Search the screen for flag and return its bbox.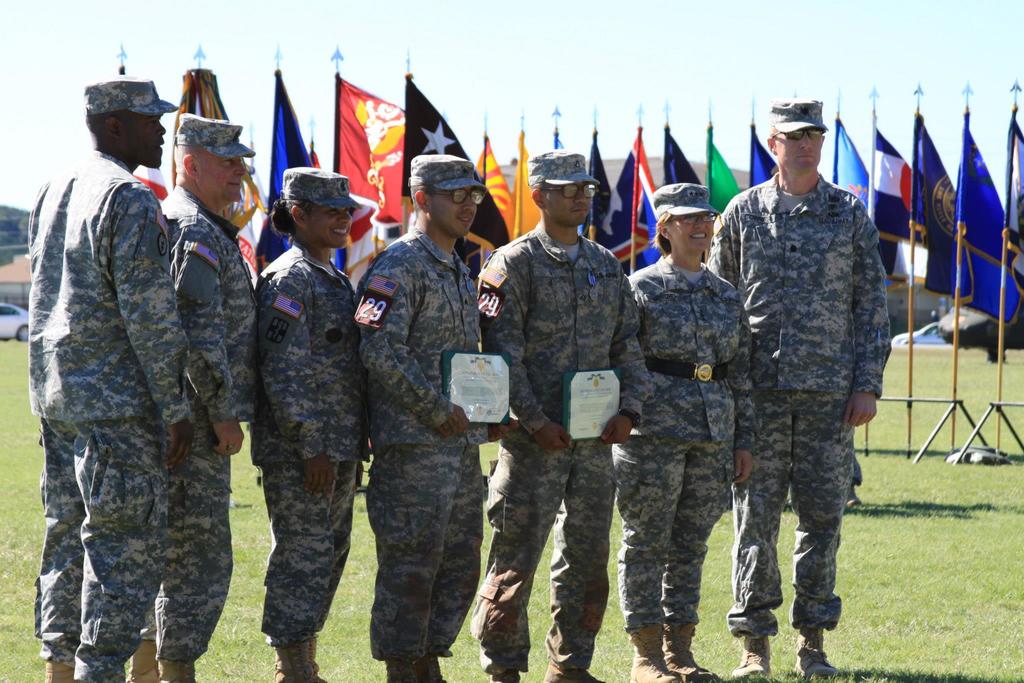
Found: [x1=127, y1=171, x2=166, y2=204].
